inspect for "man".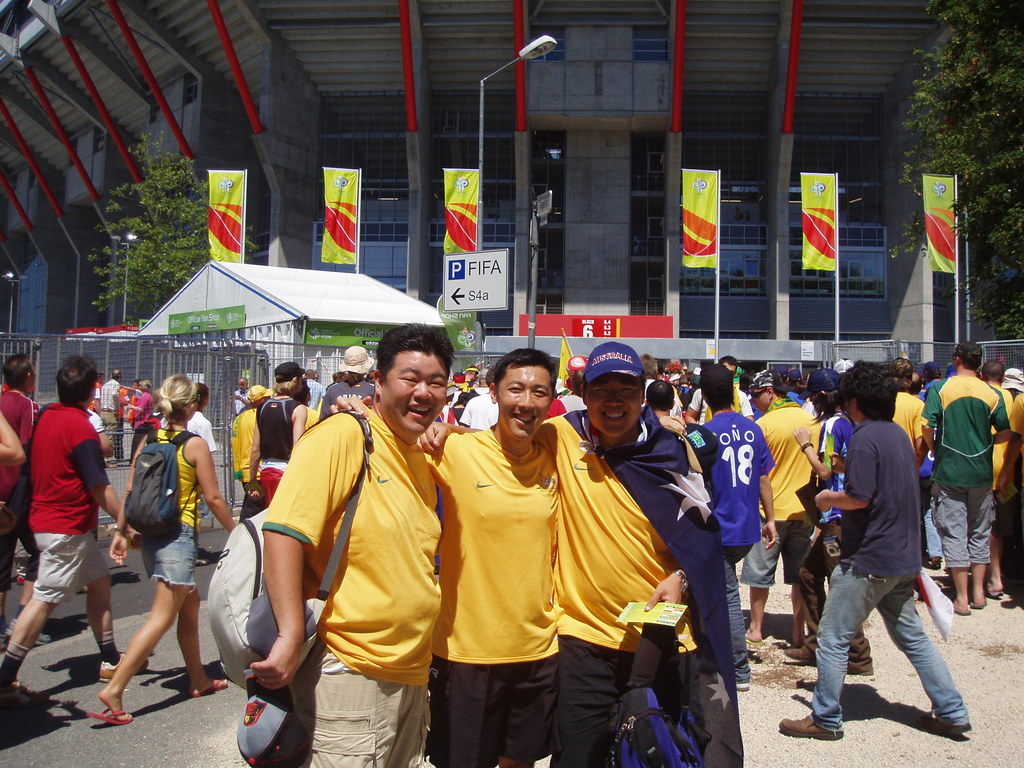
Inspection: rect(413, 341, 743, 767).
